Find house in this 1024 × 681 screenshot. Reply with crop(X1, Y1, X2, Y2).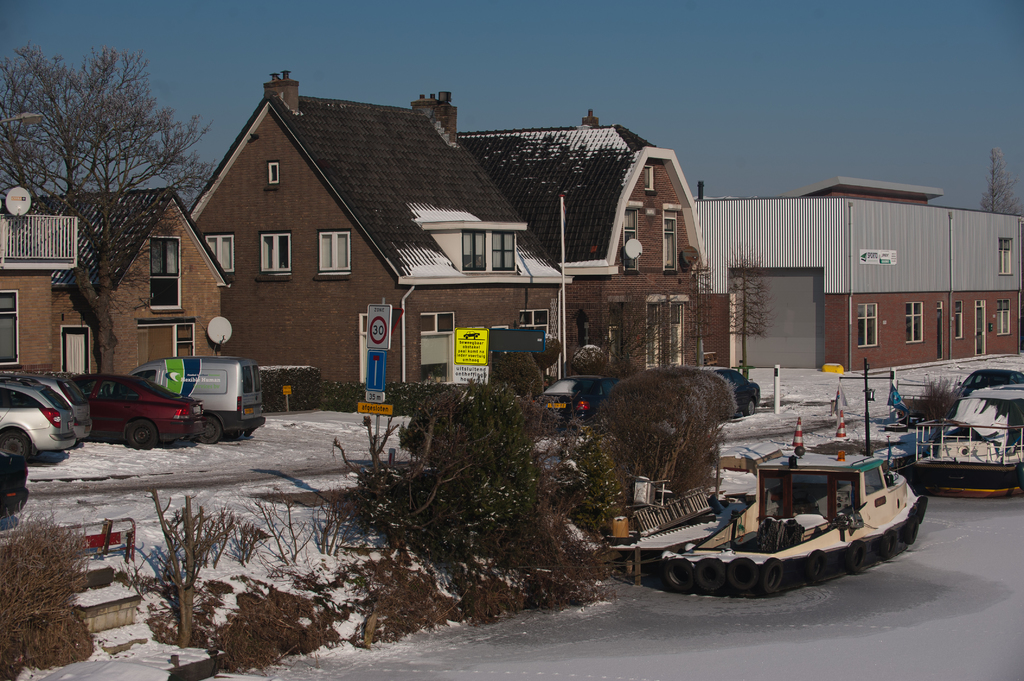
crop(0, 183, 233, 373).
